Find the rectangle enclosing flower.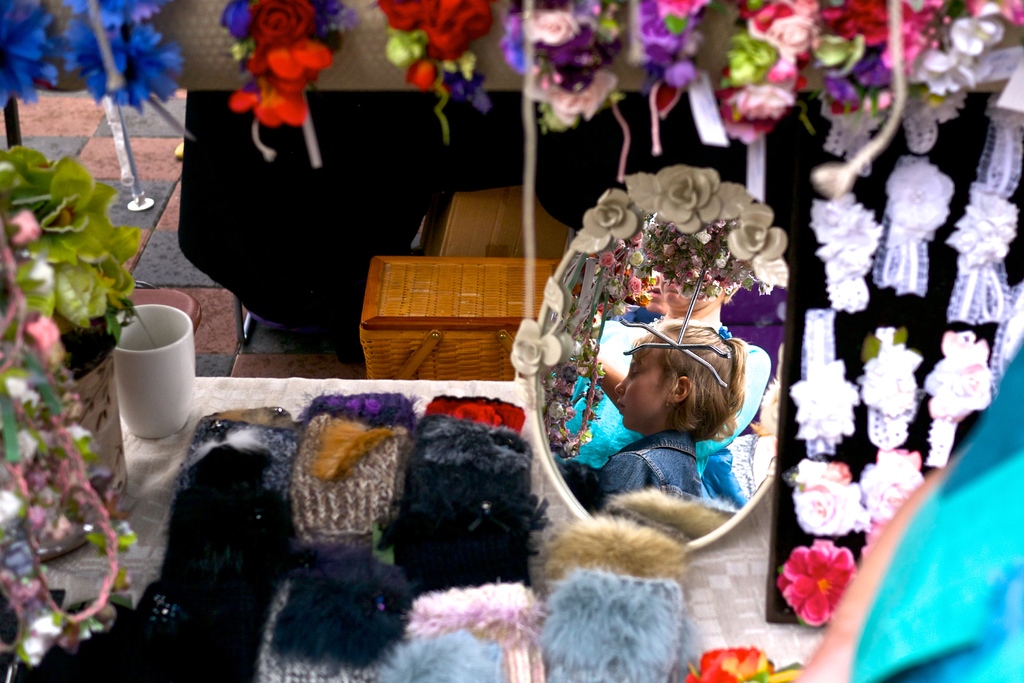
946:183:1021:259.
